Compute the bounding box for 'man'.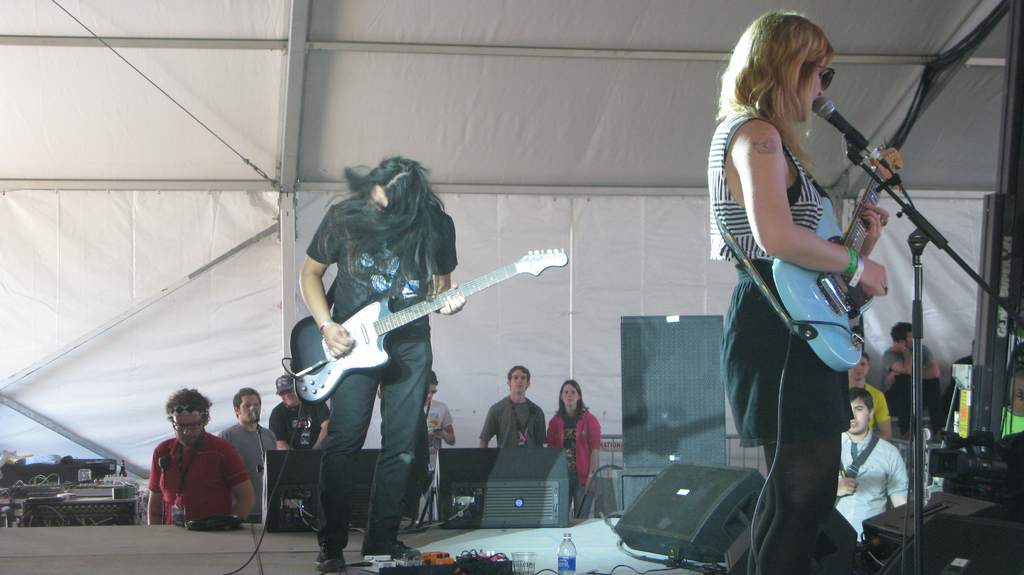
x1=269, y1=373, x2=328, y2=459.
